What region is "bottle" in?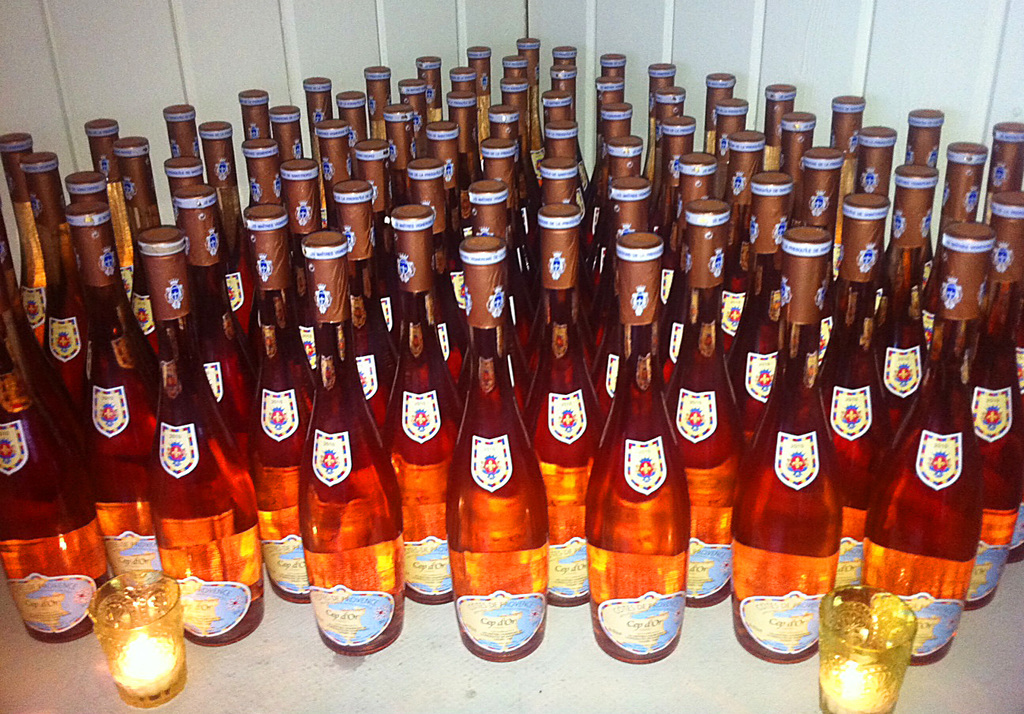
pyautogui.locateOnScreen(584, 233, 691, 666).
